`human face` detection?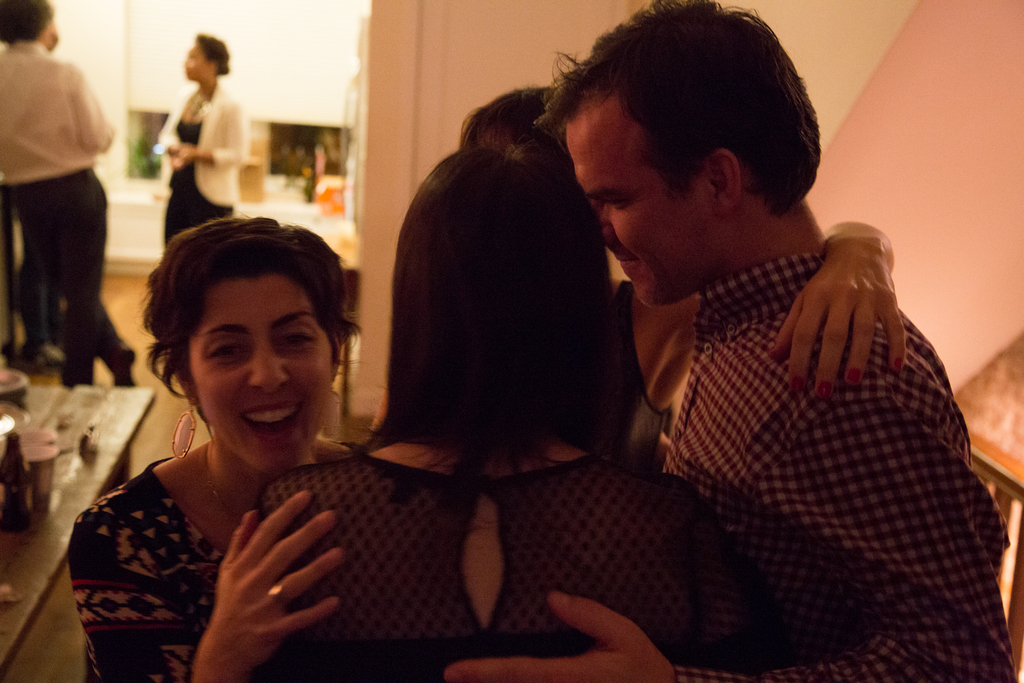
(569,92,716,300)
